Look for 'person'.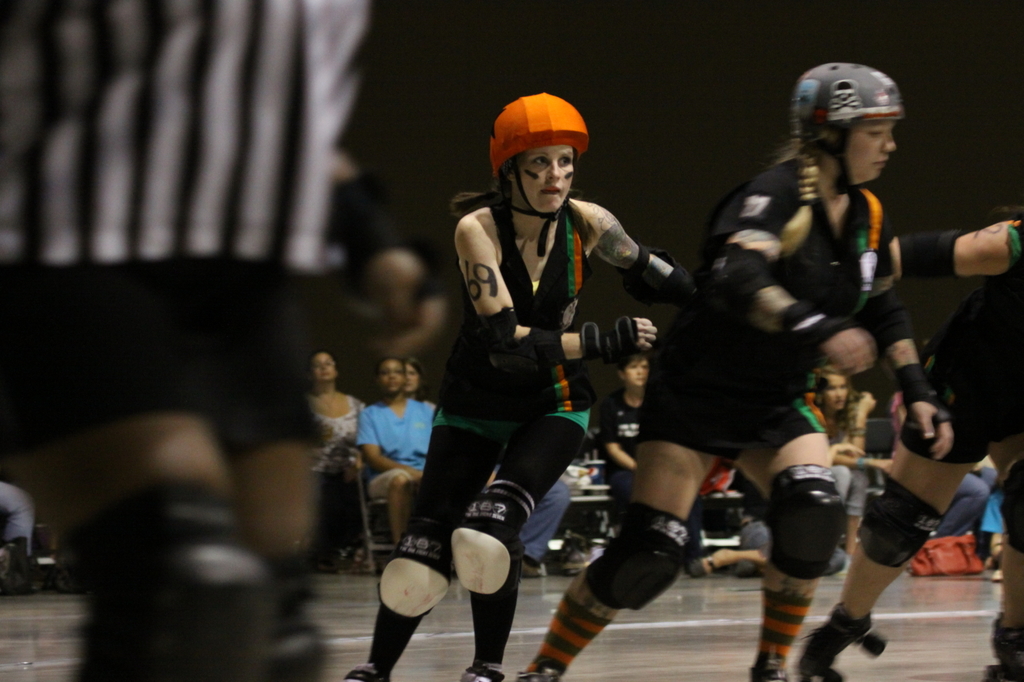
Found: (left=516, top=59, right=950, bottom=681).
